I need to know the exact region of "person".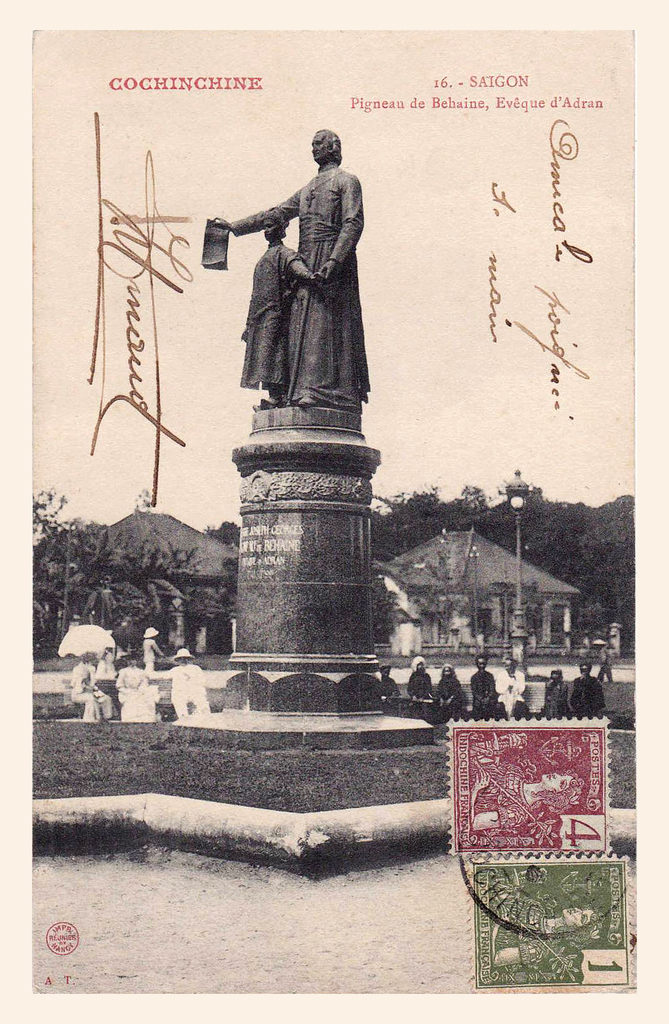
Region: {"left": 95, "top": 640, "right": 127, "bottom": 712}.
